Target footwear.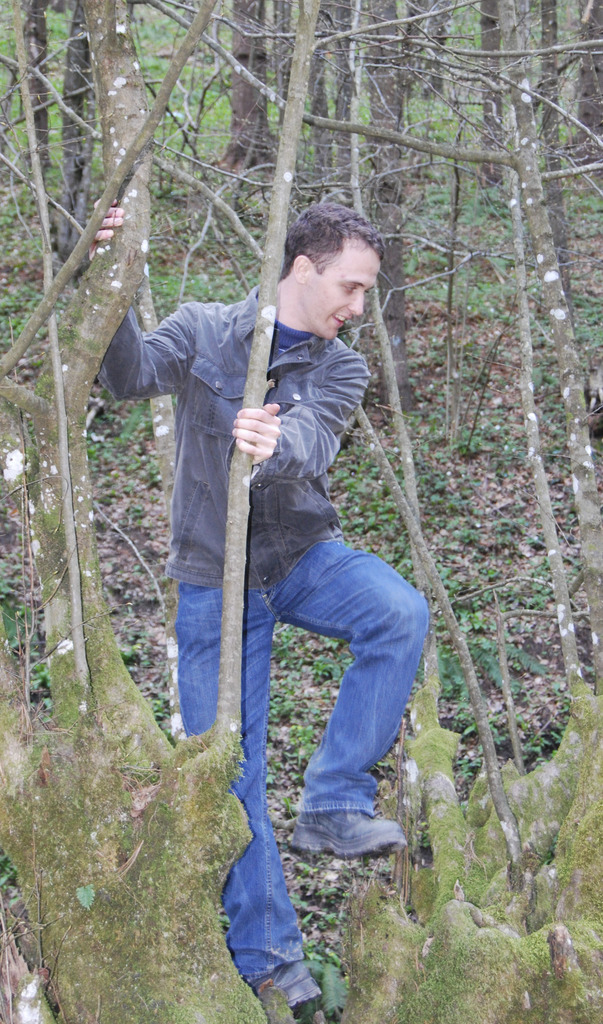
Target region: 244,956,328,1021.
